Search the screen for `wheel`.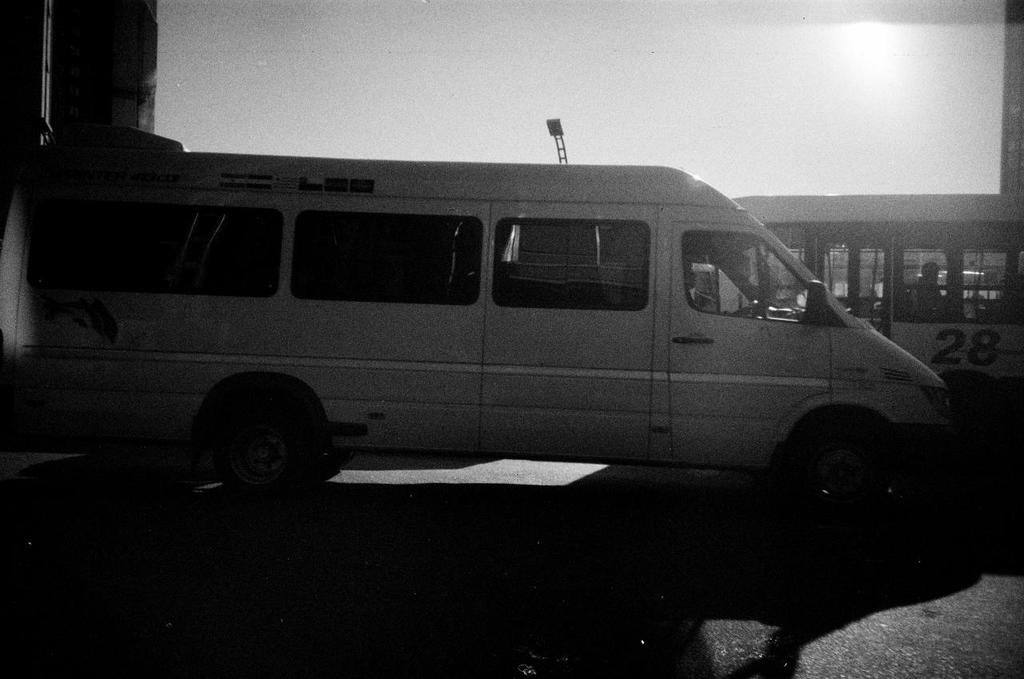
Found at bbox(204, 398, 310, 495).
